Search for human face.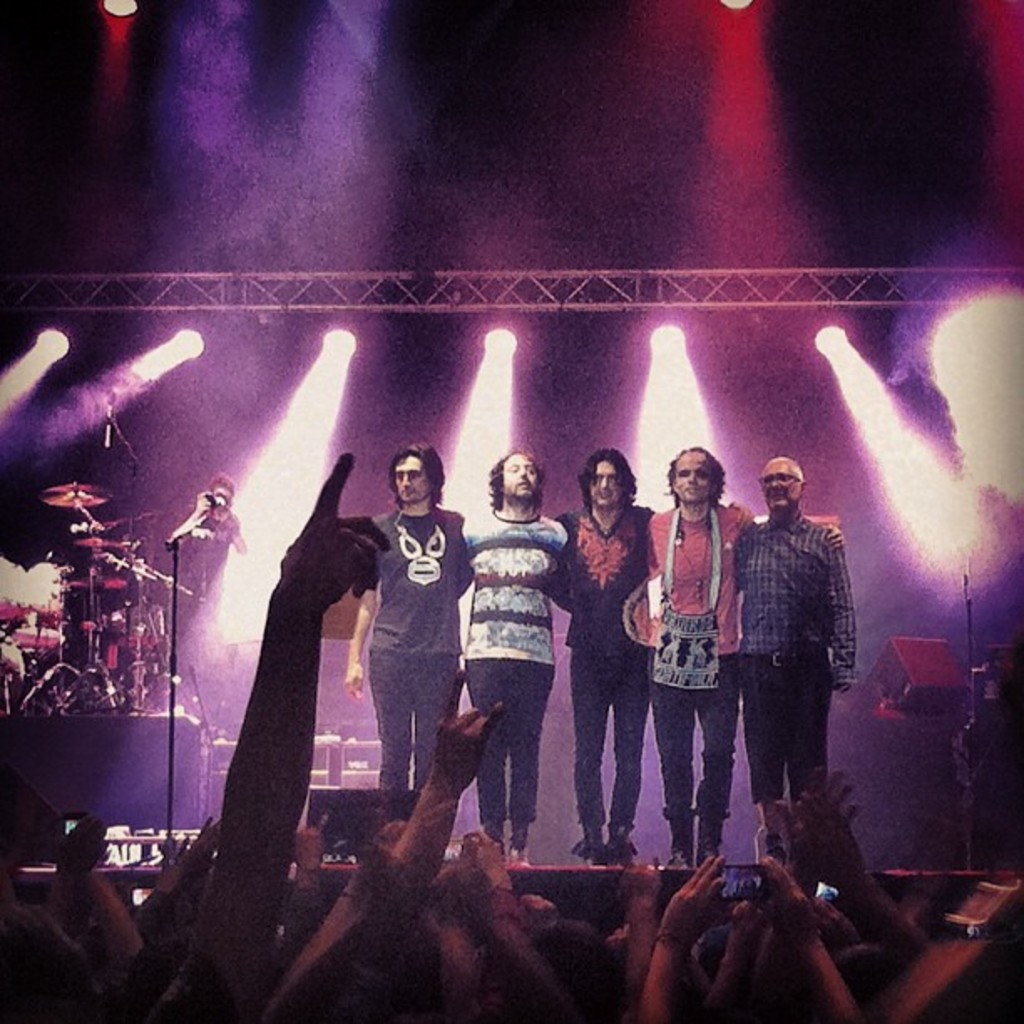
Found at (500,453,539,505).
